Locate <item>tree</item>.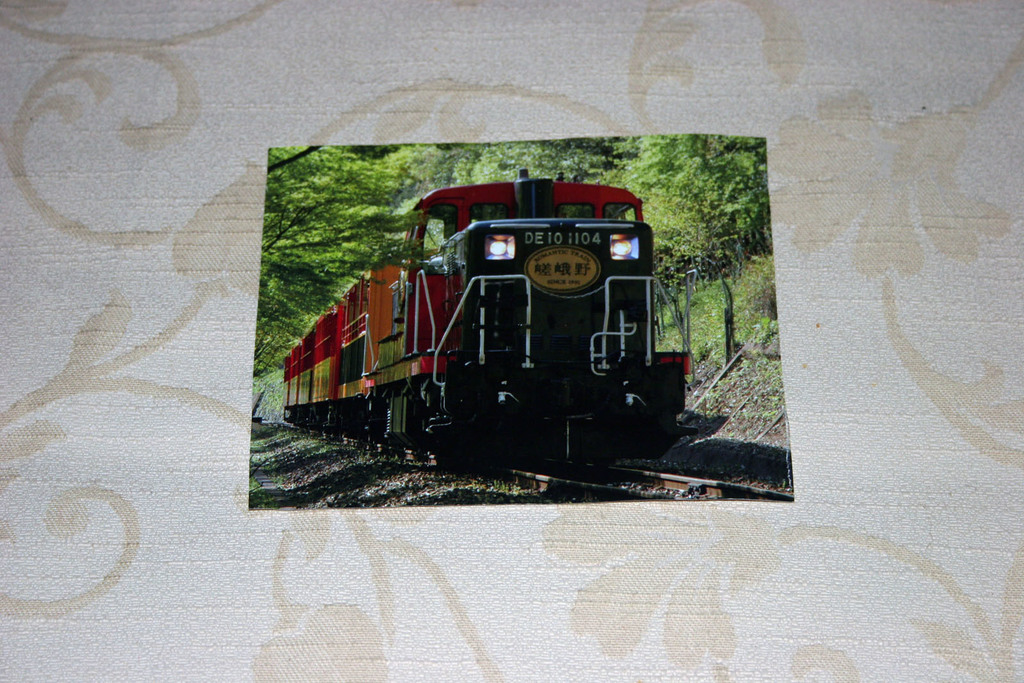
Bounding box: x1=612 y1=130 x2=767 y2=269.
